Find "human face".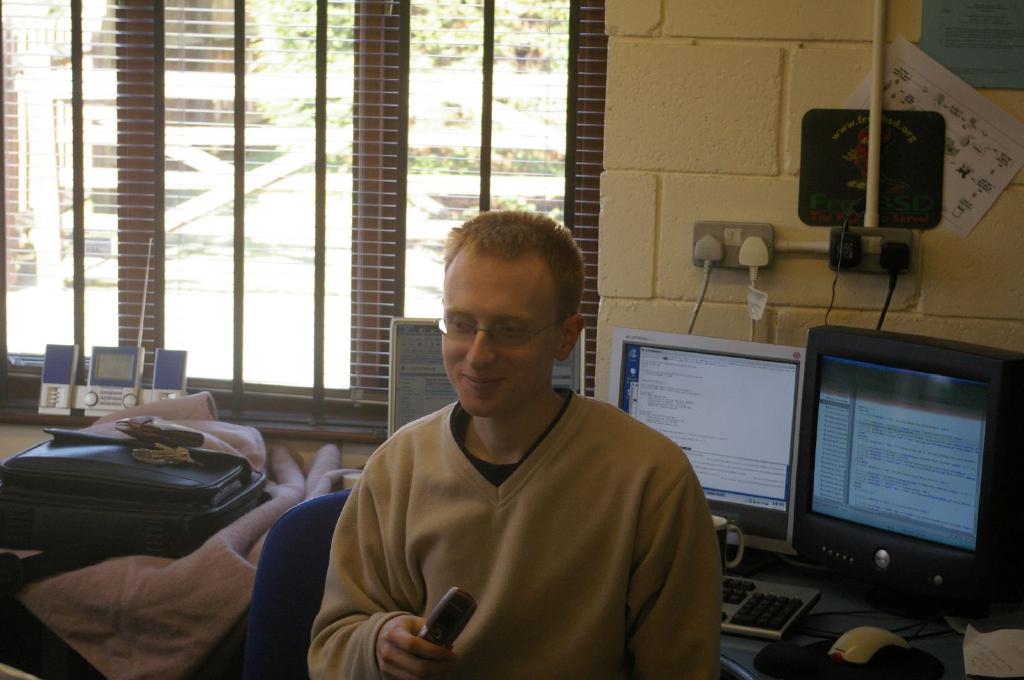
[440,257,557,418].
